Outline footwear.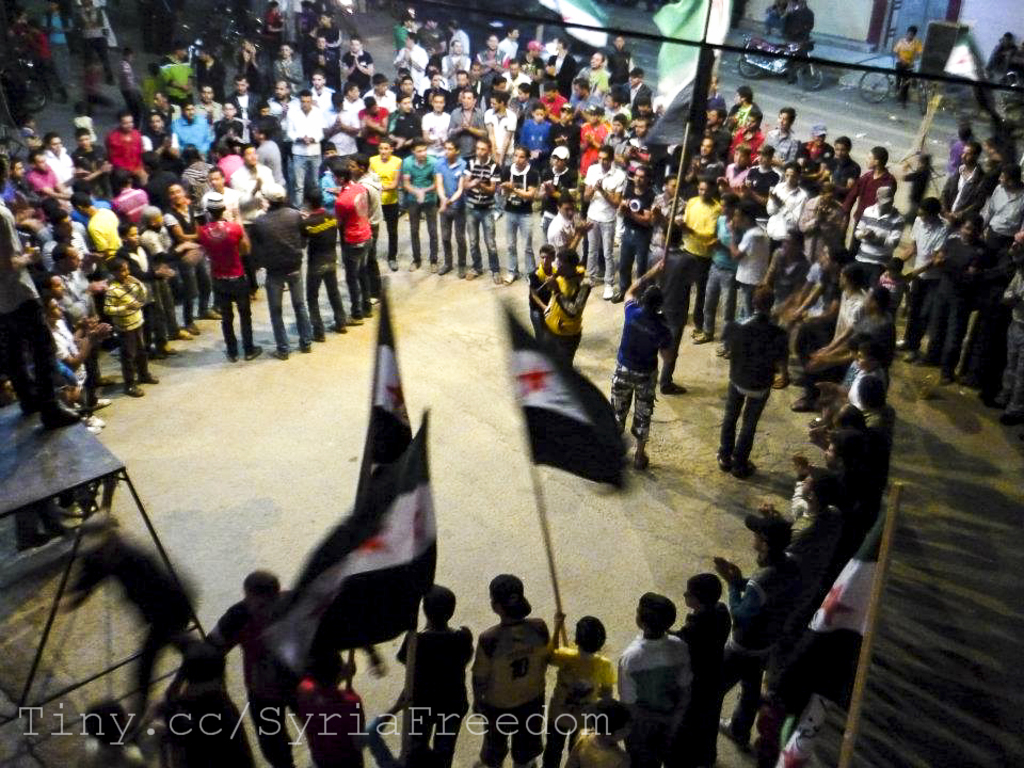
Outline: box(607, 284, 609, 299).
